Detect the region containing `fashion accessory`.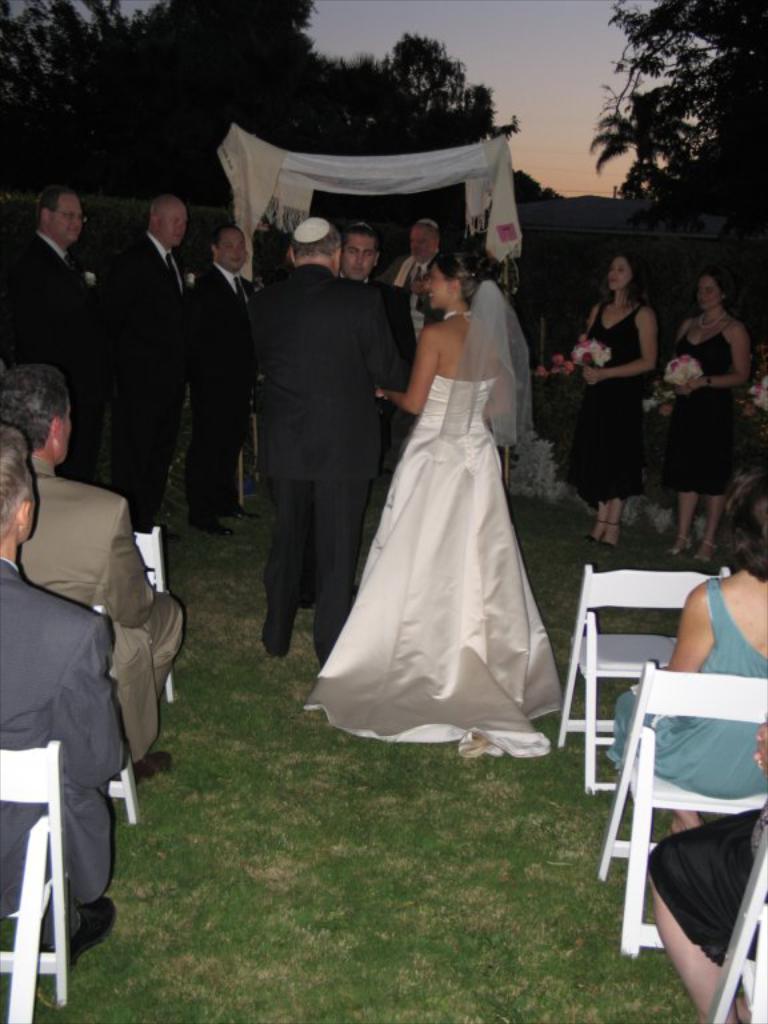
x1=585, y1=517, x2=605, y2=543.
